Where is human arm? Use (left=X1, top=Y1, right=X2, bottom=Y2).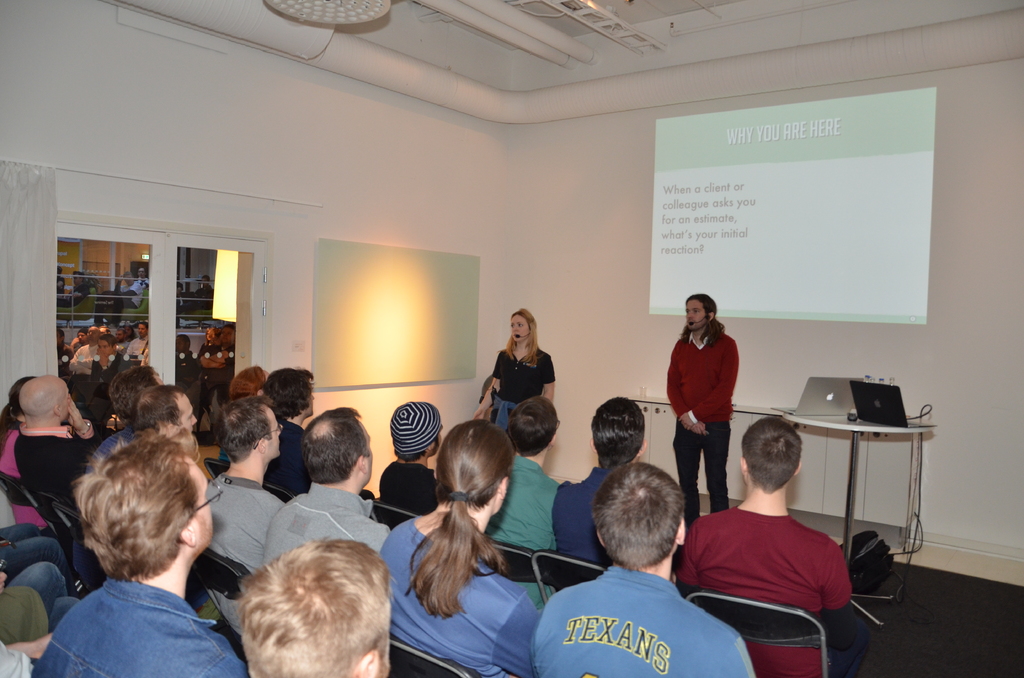
(left=176, top=282, right=181, bottom=292).
